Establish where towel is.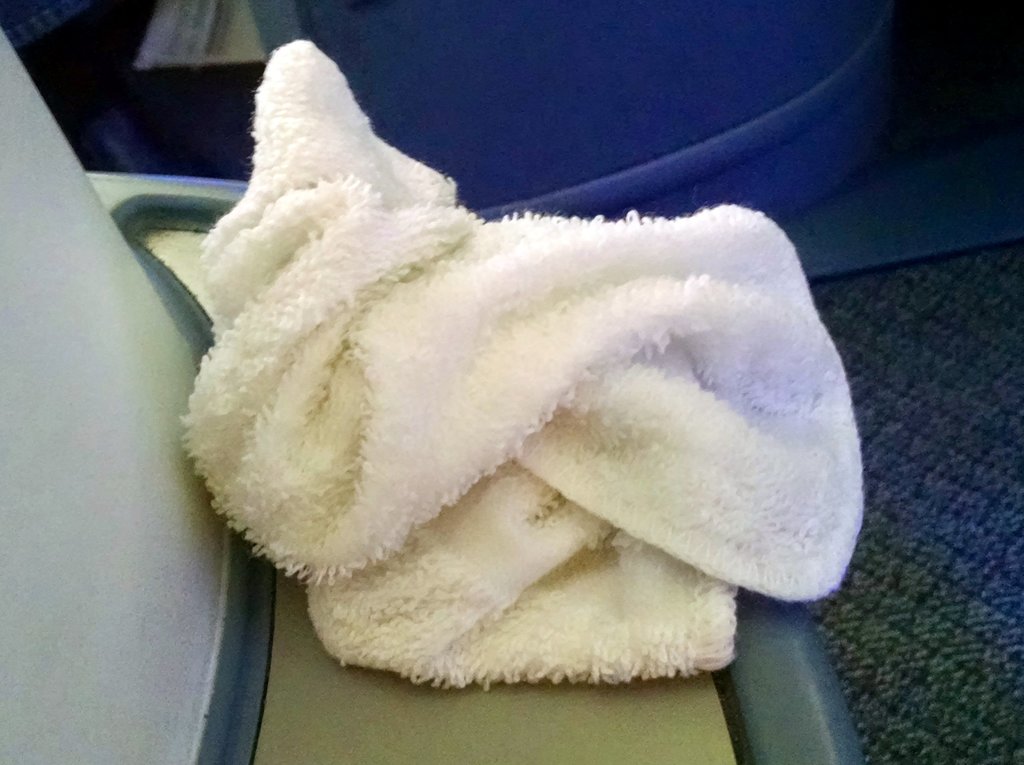
Established at (left=173, top=40, right=865, bottom=691).
